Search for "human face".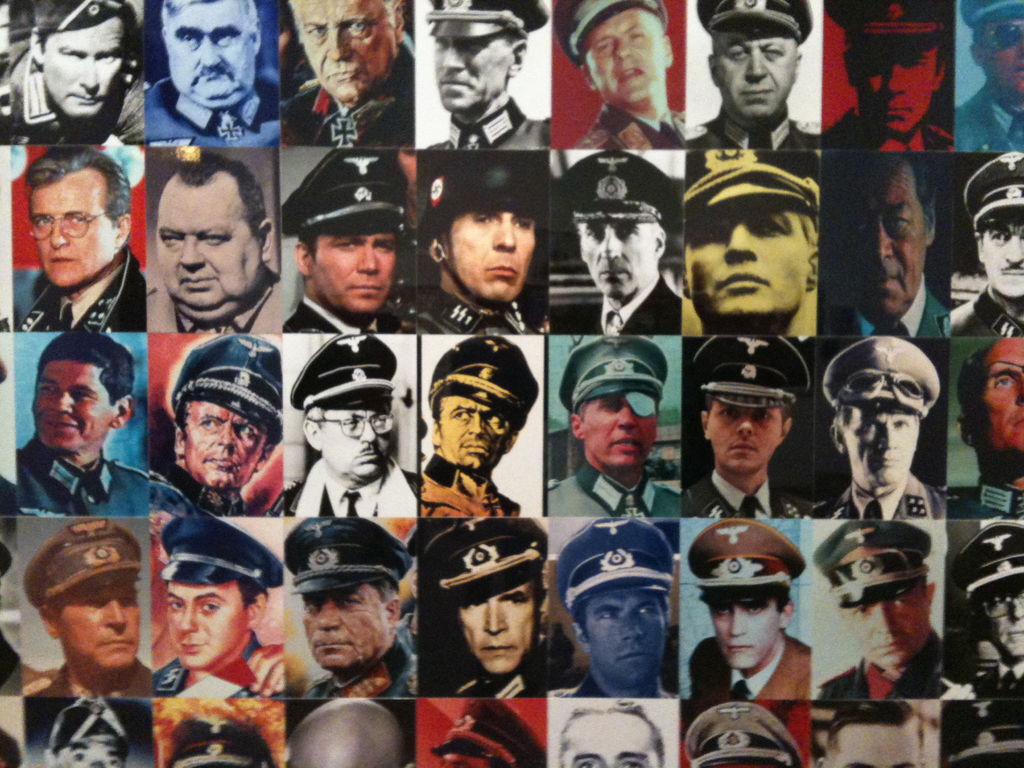
Found at left=975, top=583, right=1023, bottom=660.
